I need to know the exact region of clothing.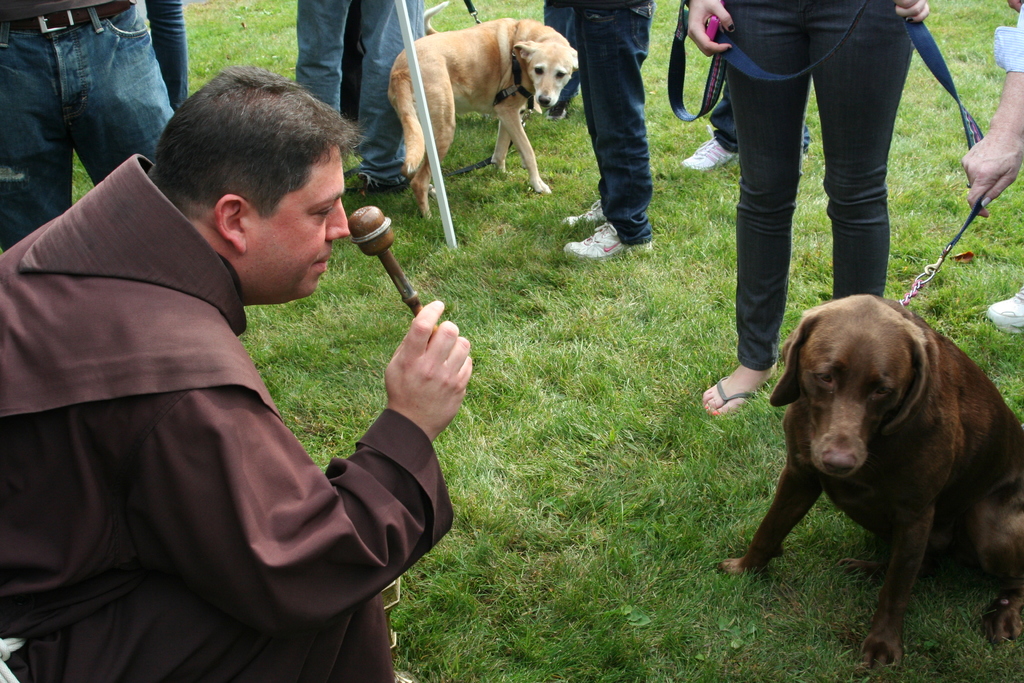
Region: [301,0,362,117].
